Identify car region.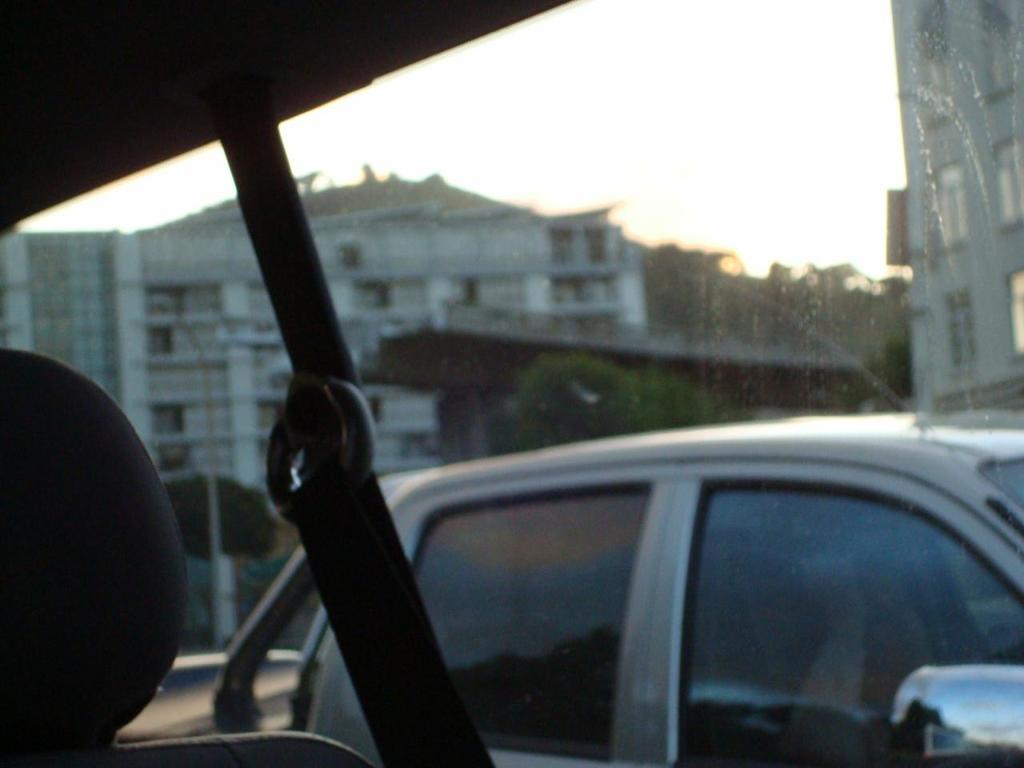
Region: [0,0,1023,767].
